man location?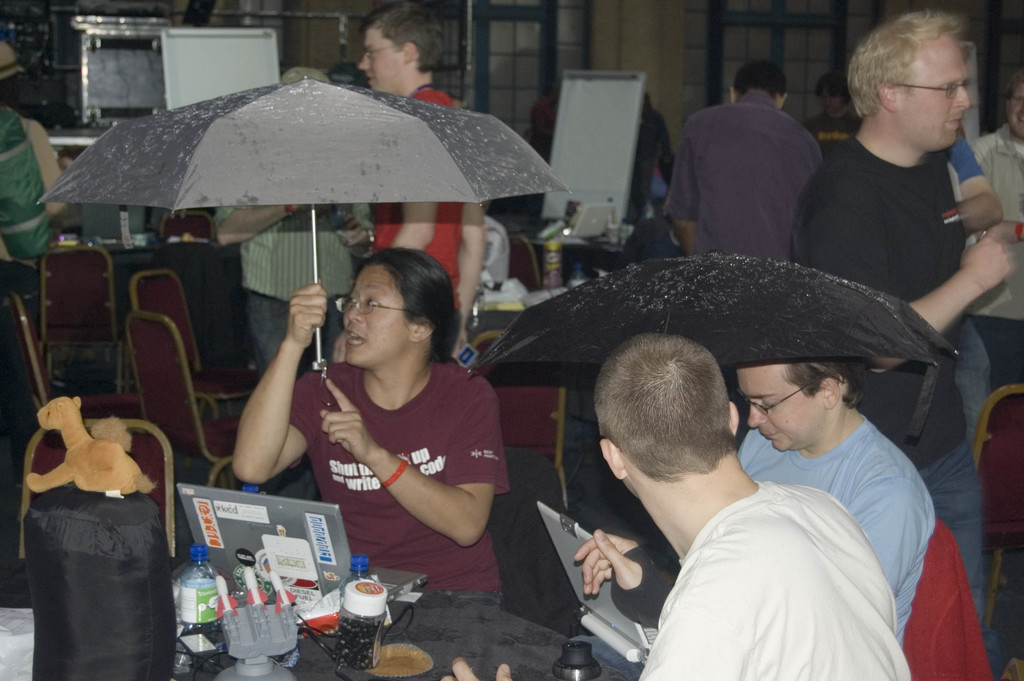
[left=440, top=332, right=912, bottom=680]
